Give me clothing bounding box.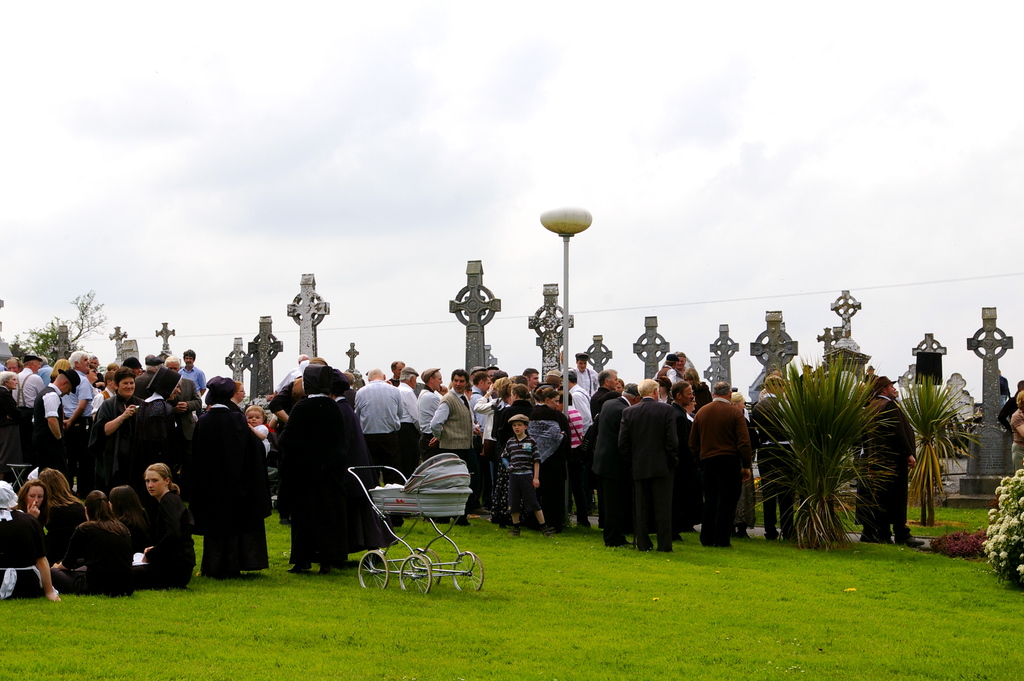
<bbox>500, 432, 541, 513</bbox>.
